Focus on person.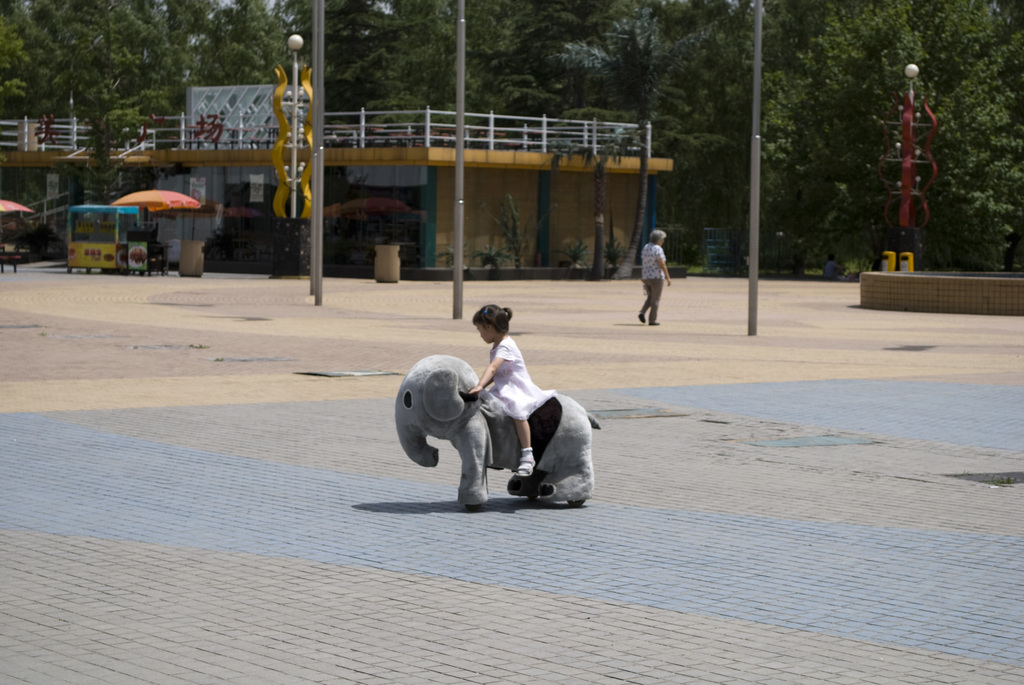
Focused at detection(630, 233, 673, 340).
